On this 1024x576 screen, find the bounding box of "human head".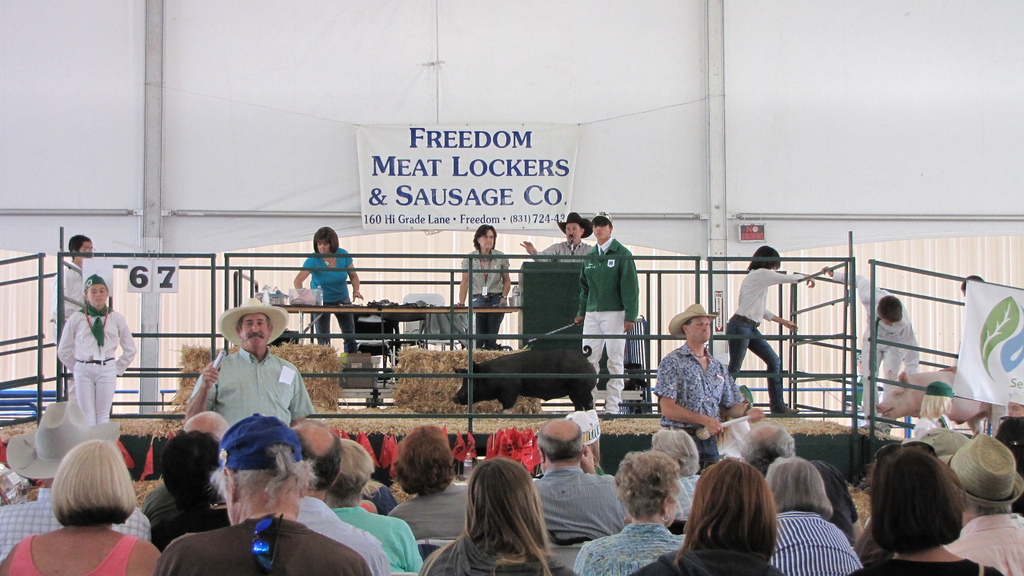
Bounding box: bbox=[737, 420, 794, 474].
